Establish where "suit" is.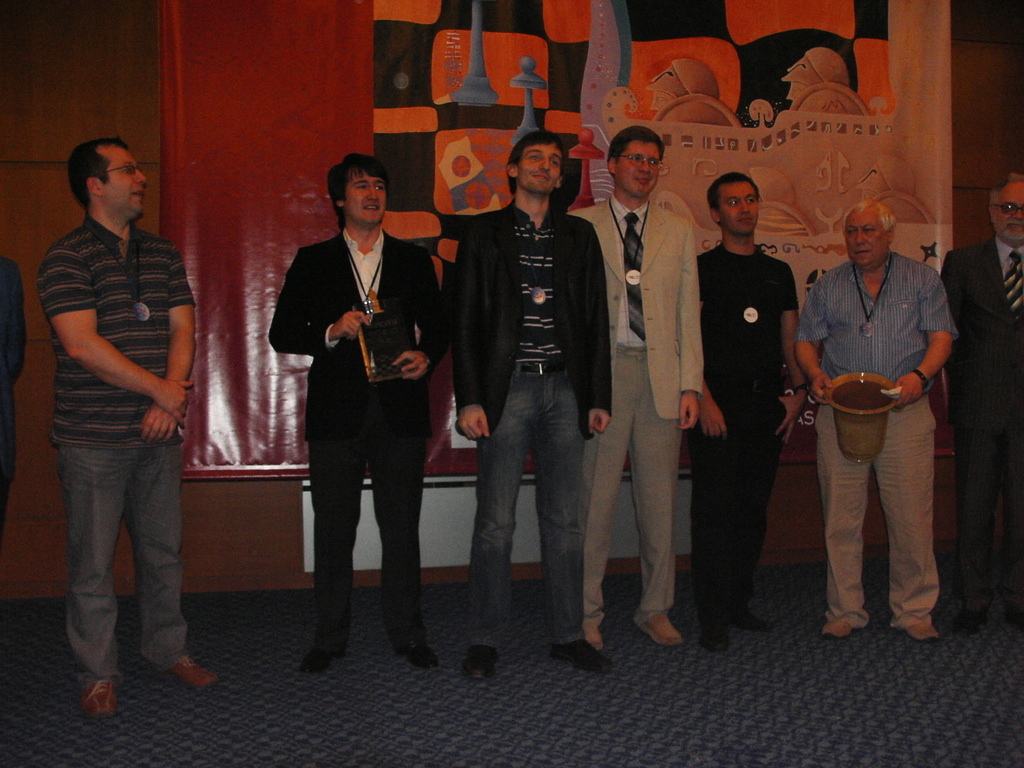
Established at locate(445, 209, 614, 445).
